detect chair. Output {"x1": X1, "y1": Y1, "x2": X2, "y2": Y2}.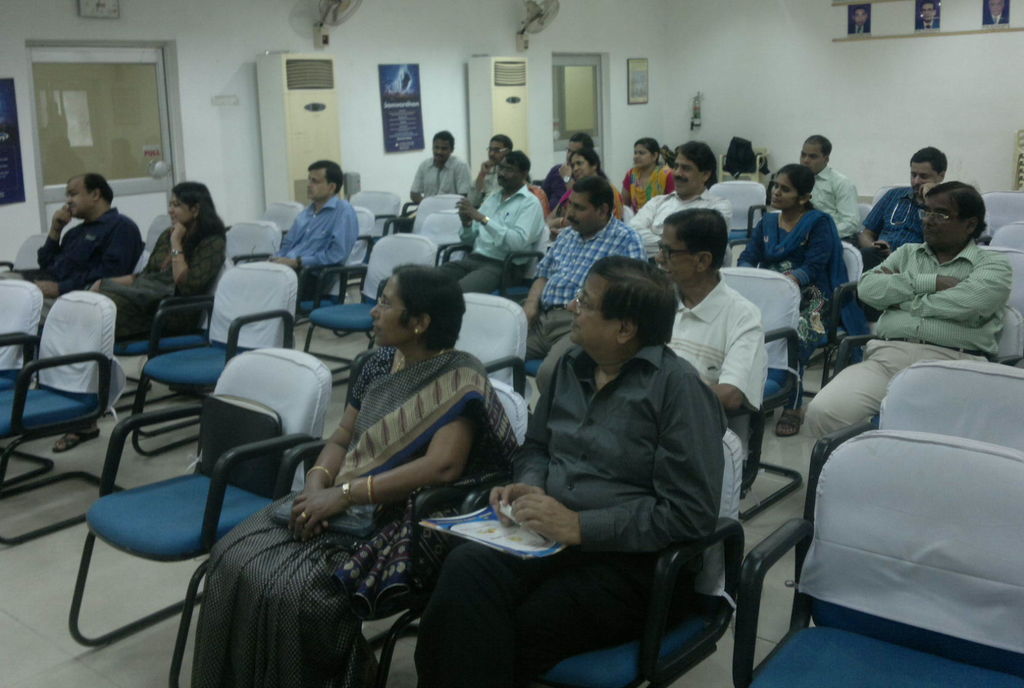
{"x1": 69, "y1": 345, "x2": 334, "y2": 687}.
